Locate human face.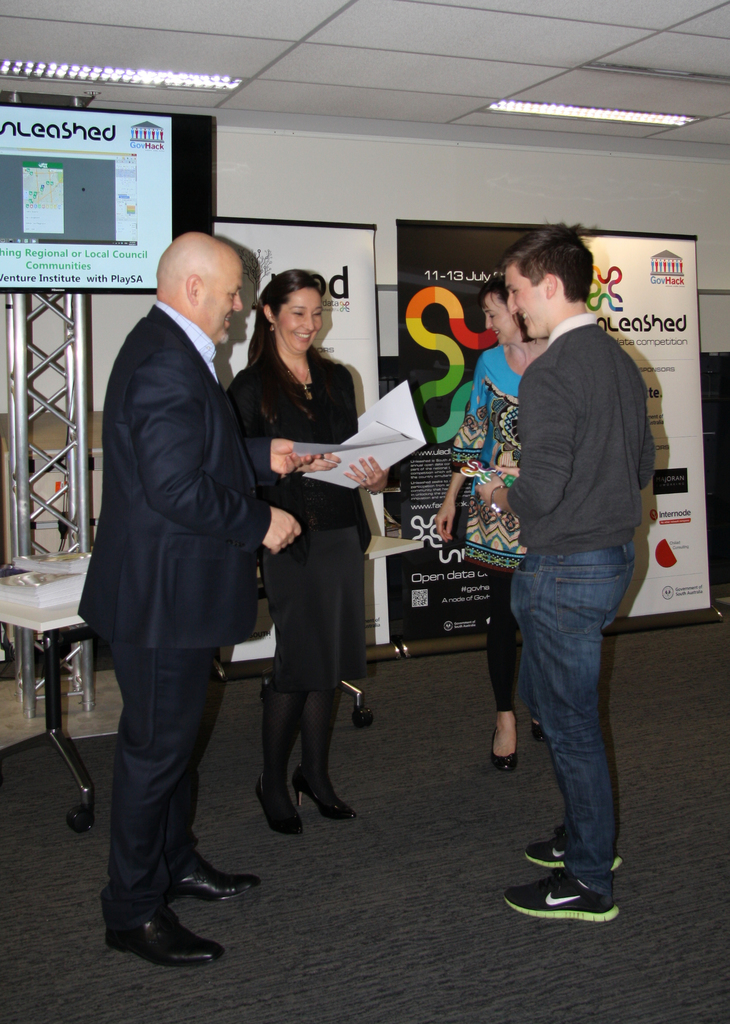
Bounding box: pyautogui.locateOnScreen(270, 288, 332, 359).
